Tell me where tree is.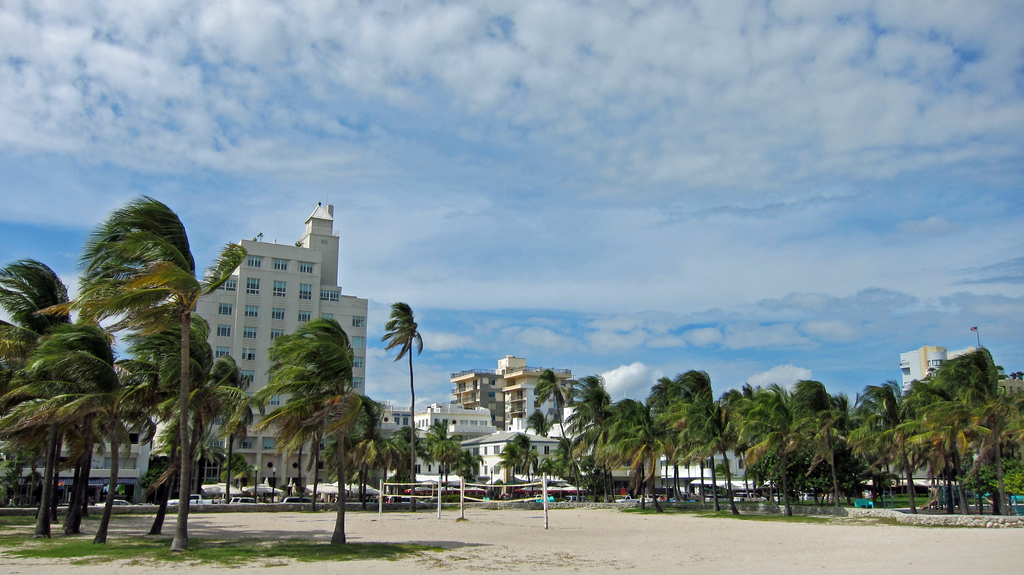
tree is at bbox=(644, 365, 717, 512).
